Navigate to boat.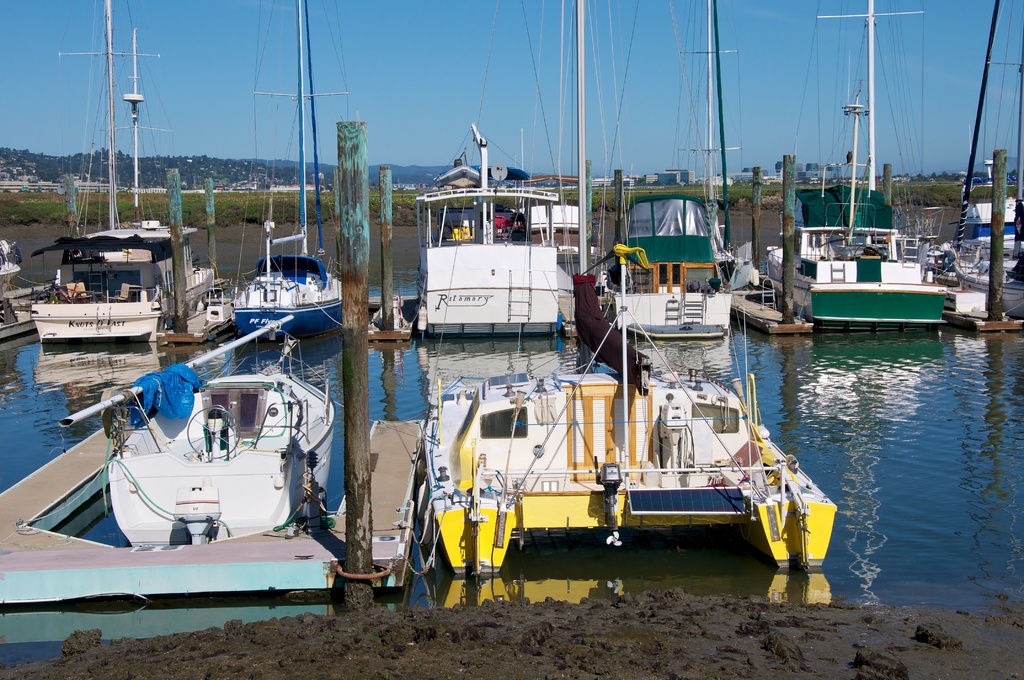
Navigation target: {"x1": 429, "y1": 241, "x2": 842, "y2": 570}.
